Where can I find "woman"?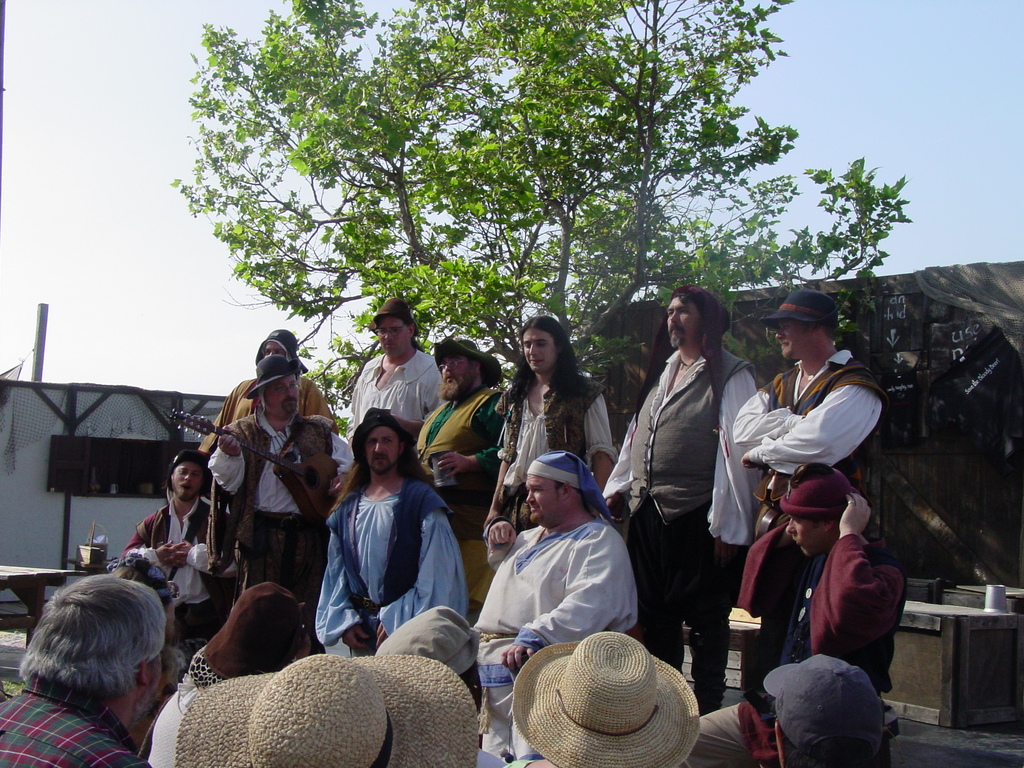
You can find it at box=[330, 406, 442, 680].
